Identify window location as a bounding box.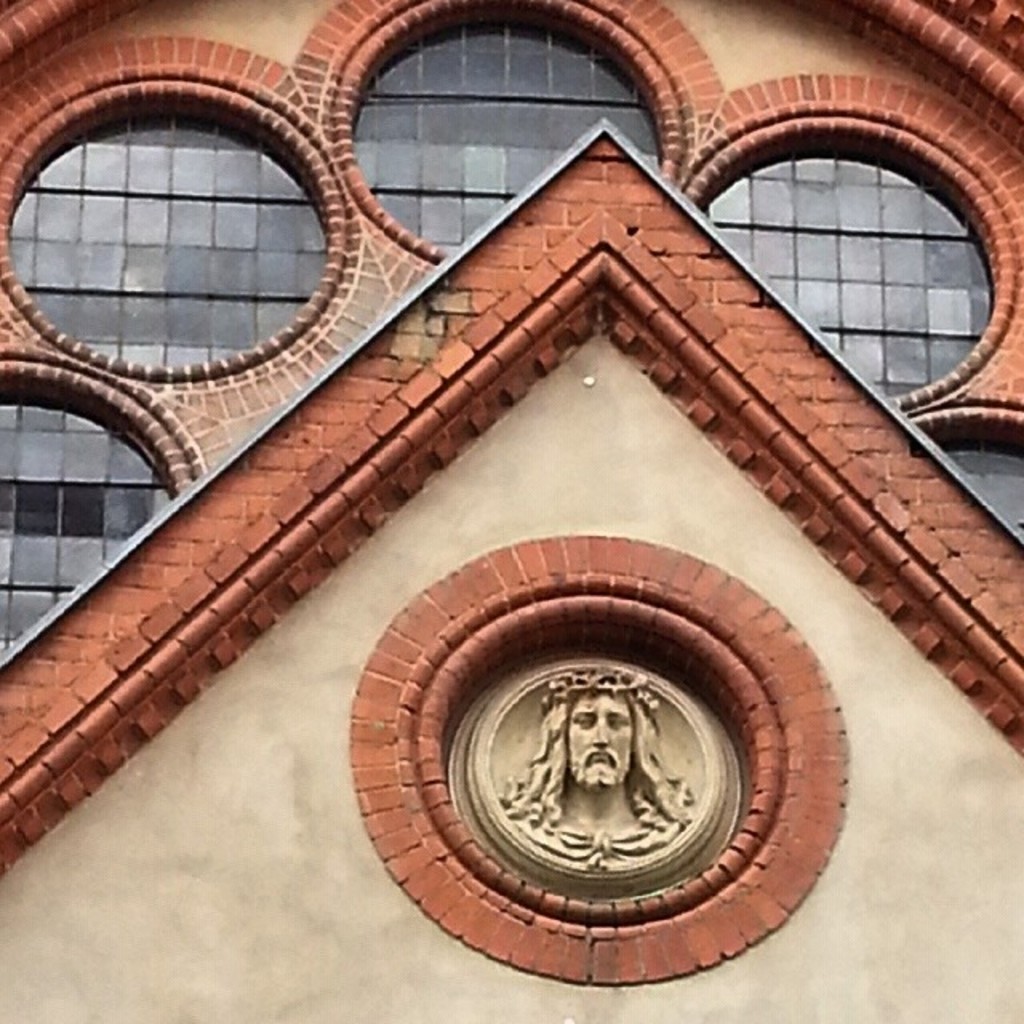
l=699, t=130, r=1000, b=405.
